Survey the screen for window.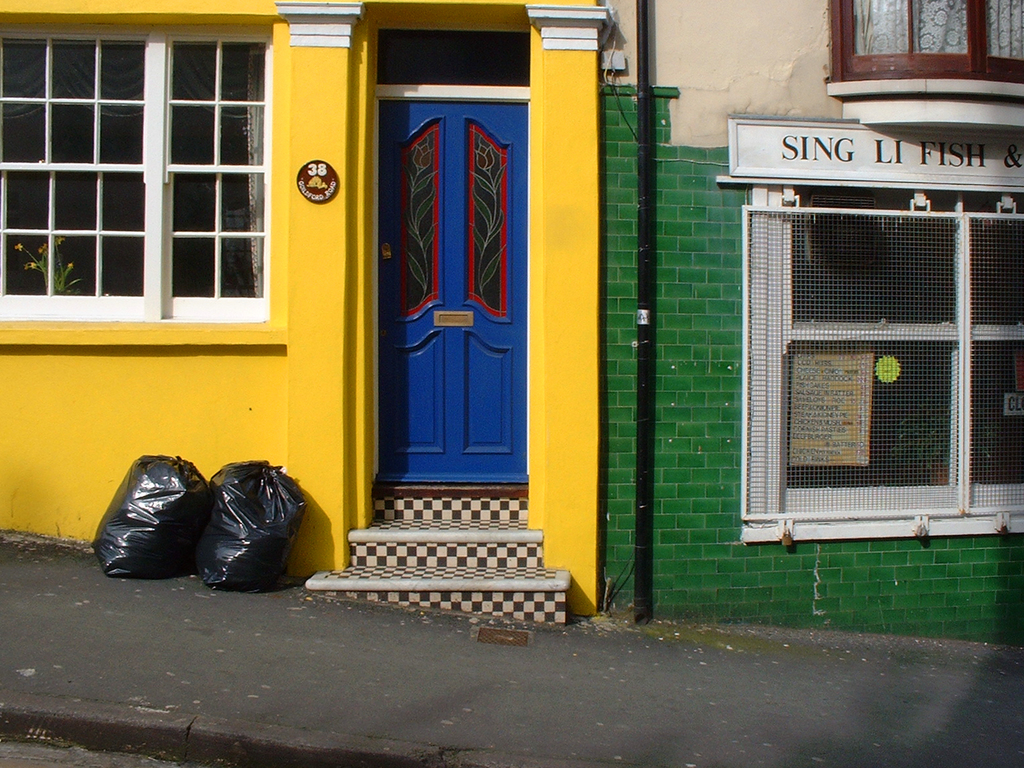
Survey found: {"x1": 784, "y1": 340, "x2": 956, "y2": 499}.
